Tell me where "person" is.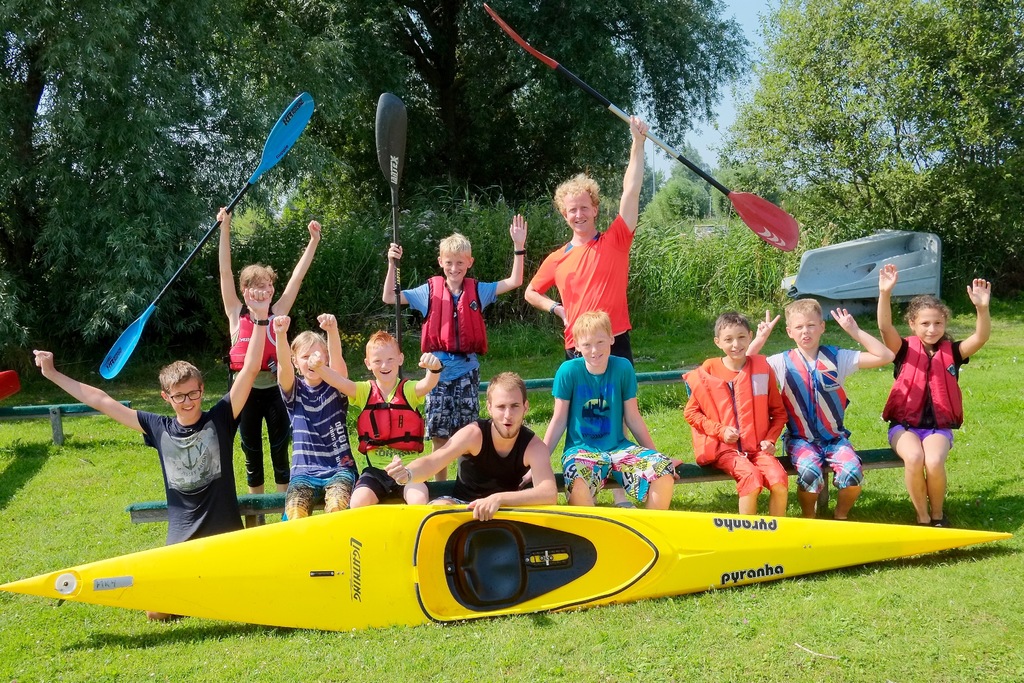
"person" is at (left=896, top=282, right=979, bottom=540).
